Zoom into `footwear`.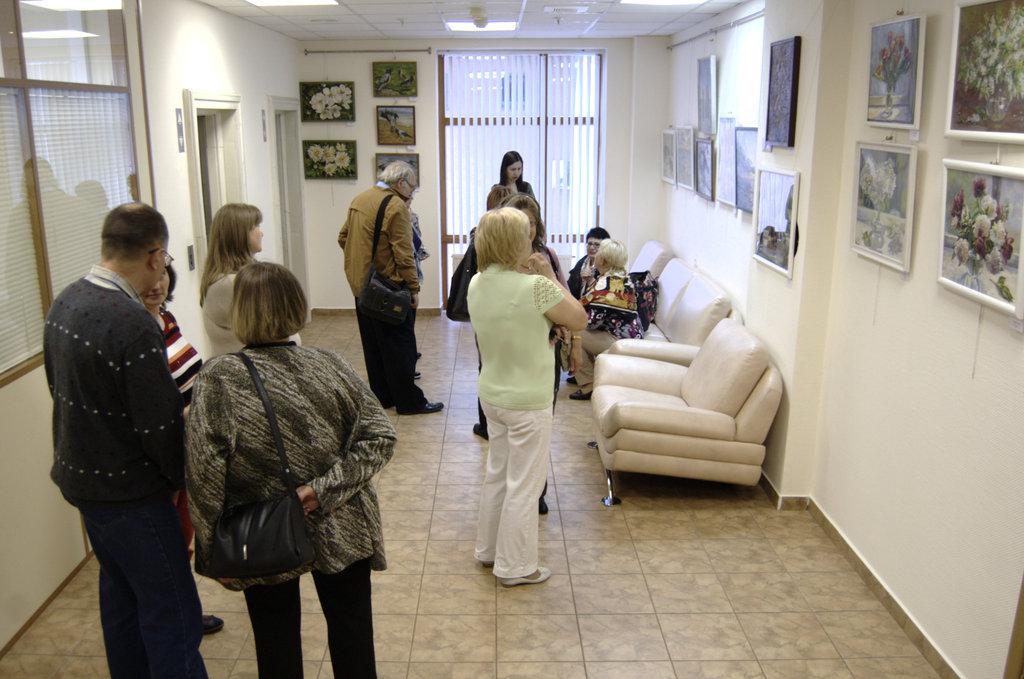
Zoom target: bbox(564, 374, 579, 385).
